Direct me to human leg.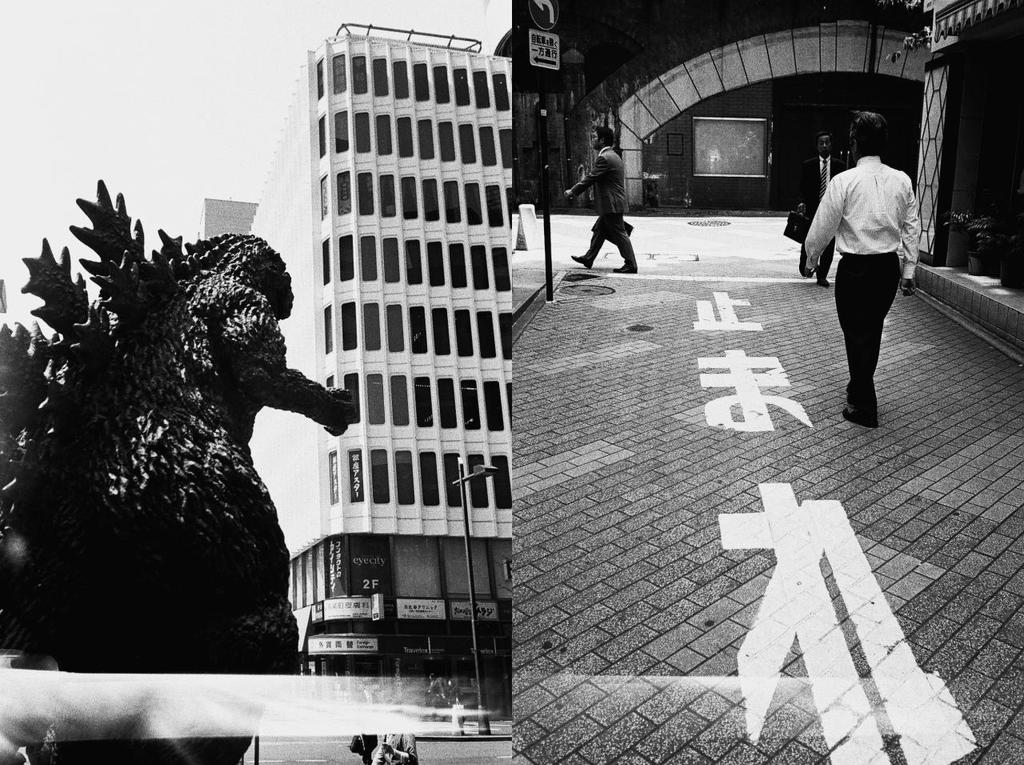
Direction: {"left": 574, "top": 215, "right": 603, "bottom": 266}.
